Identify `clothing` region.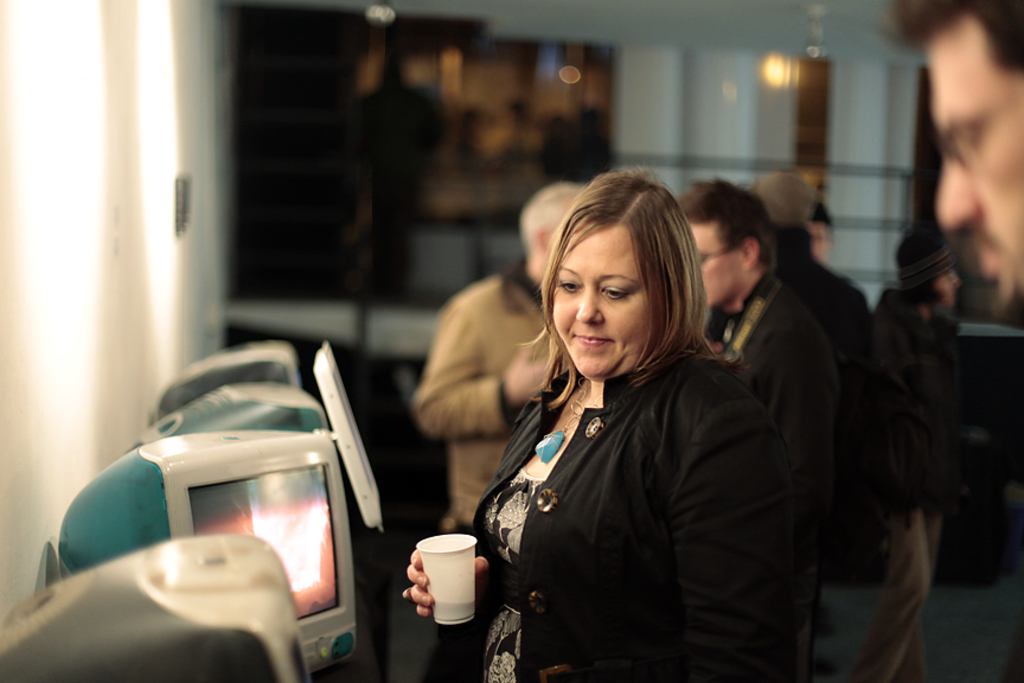
Region: [left=857, top=512, right=942, bottom=682].
